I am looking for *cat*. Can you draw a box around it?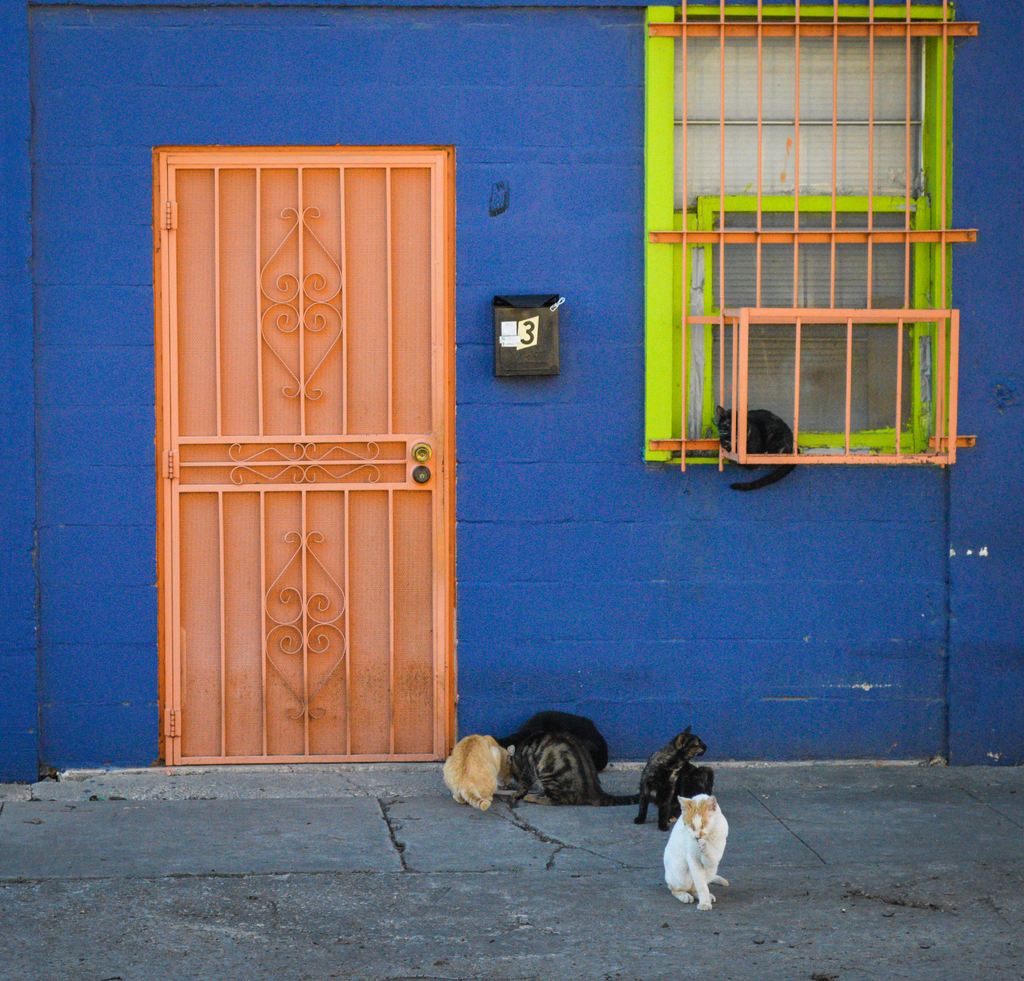
Sure, the bounding box is 504 708 617 772.
